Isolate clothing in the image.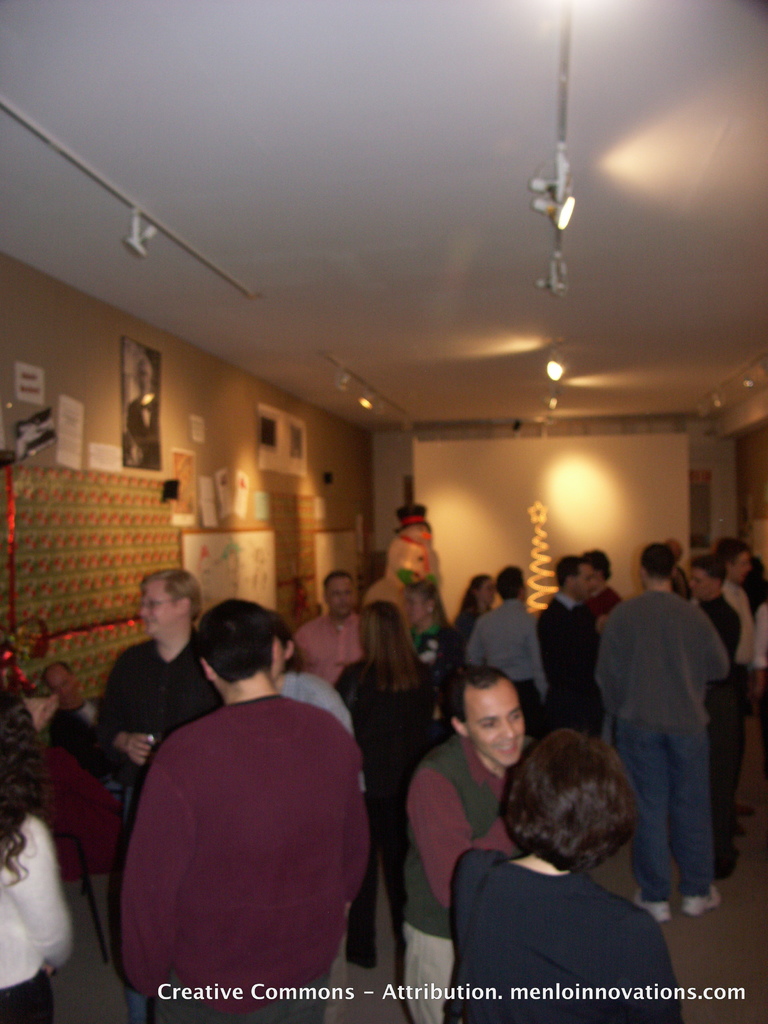
Isolated region: (left=93, top=628, right=219, bottom=860).
